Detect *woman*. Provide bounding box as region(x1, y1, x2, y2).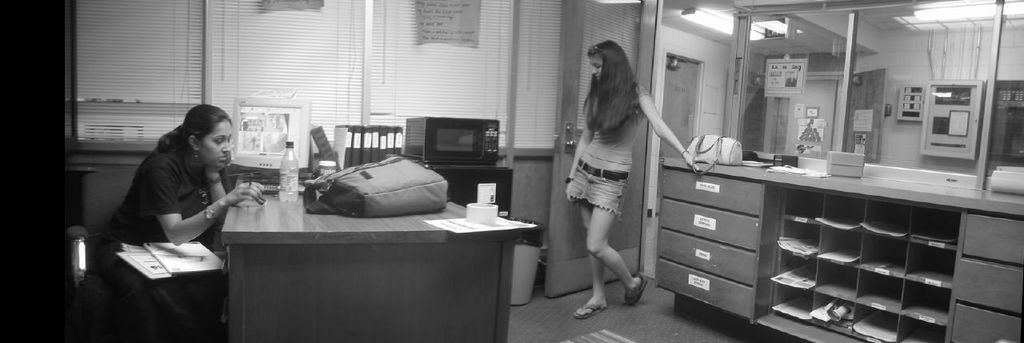
region(559, 36, 662, 333).
